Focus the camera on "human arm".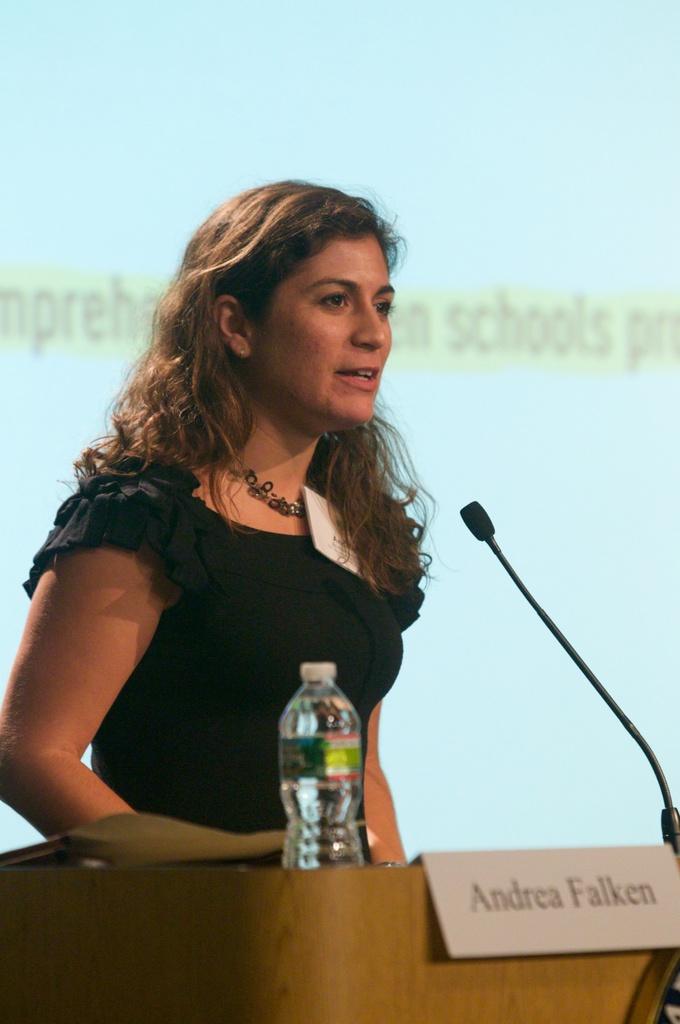
Focus region: bbox=[362, 700, 407, 868].
